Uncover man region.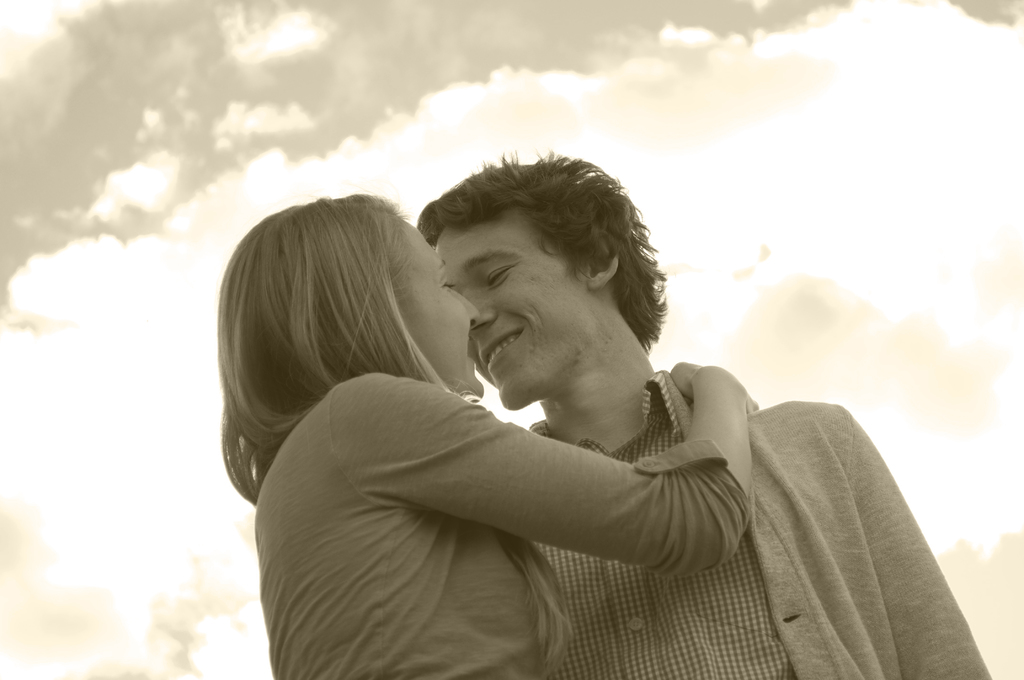
Uncovered: bbox=[412, 154, 996, 679].
